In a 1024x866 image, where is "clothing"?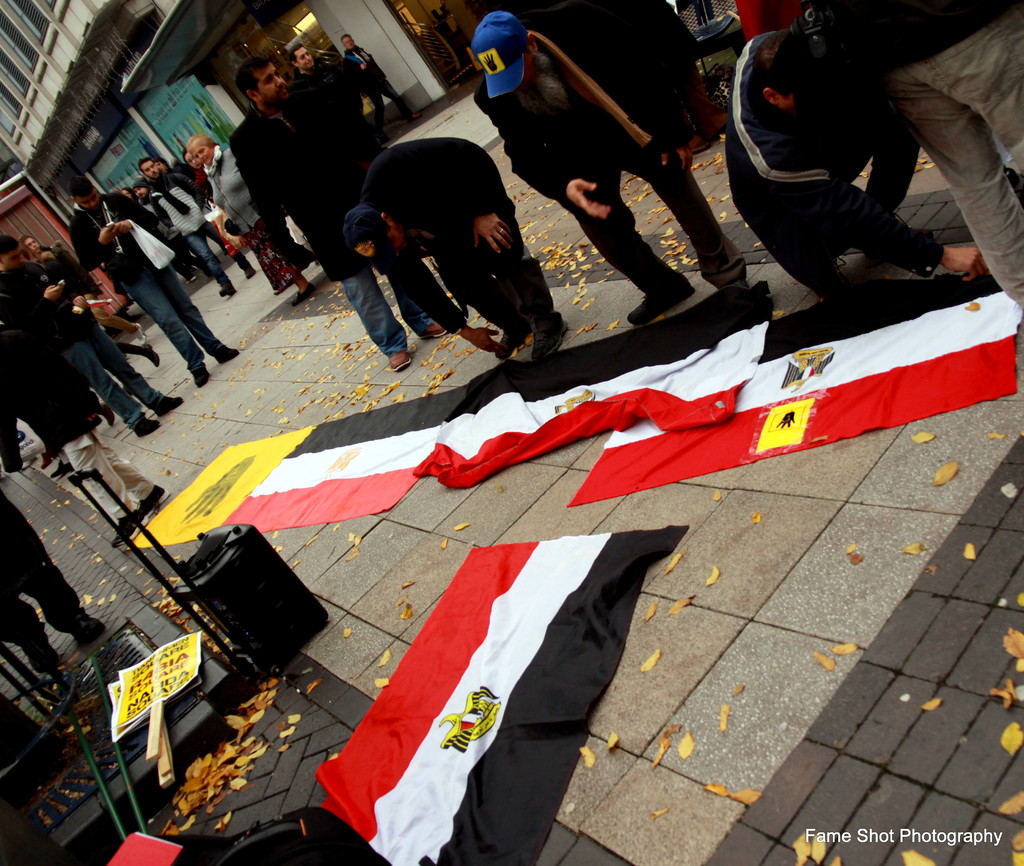
[left=232, top=386, right=467, bottom=528].
